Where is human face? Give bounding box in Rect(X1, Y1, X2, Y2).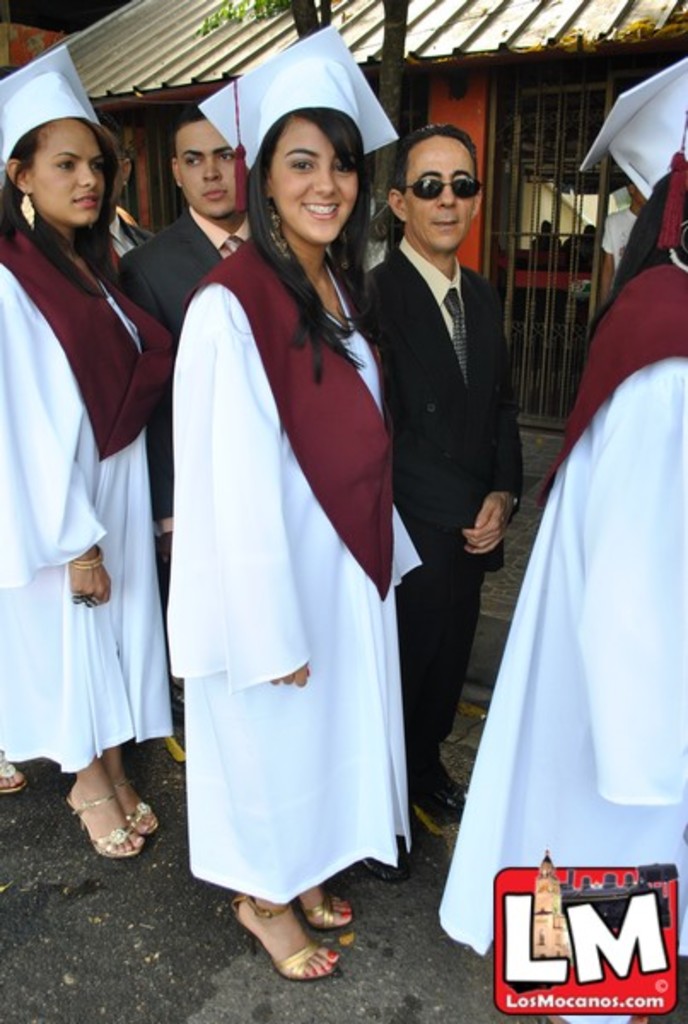
Rect(39, 121, 113, 222).
